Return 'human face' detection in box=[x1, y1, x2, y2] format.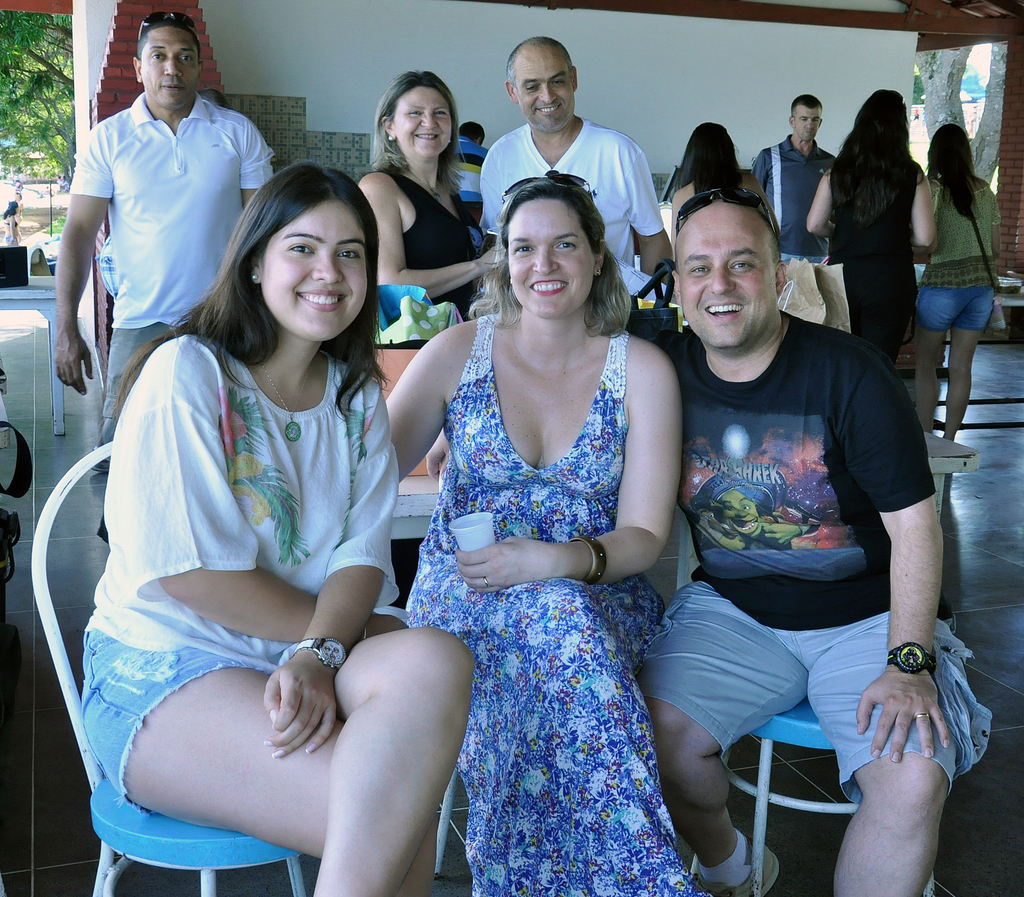
box=[140, 28, 197, 109].
